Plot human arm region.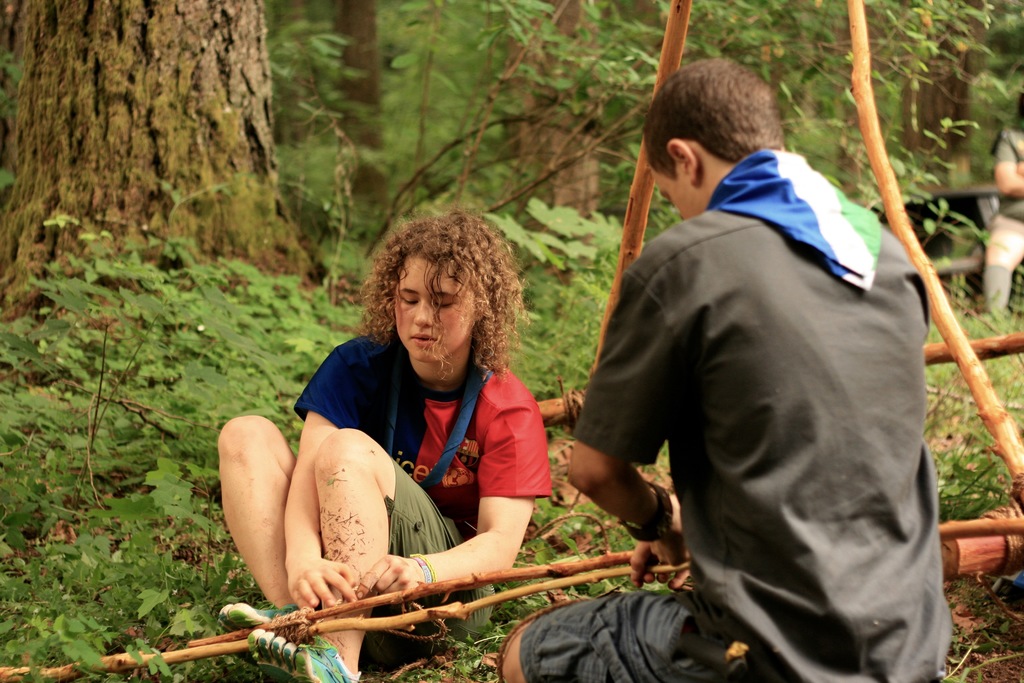
Plotted at {"left": 358, "top": 387, "right": 554, "bottom": 604}.
